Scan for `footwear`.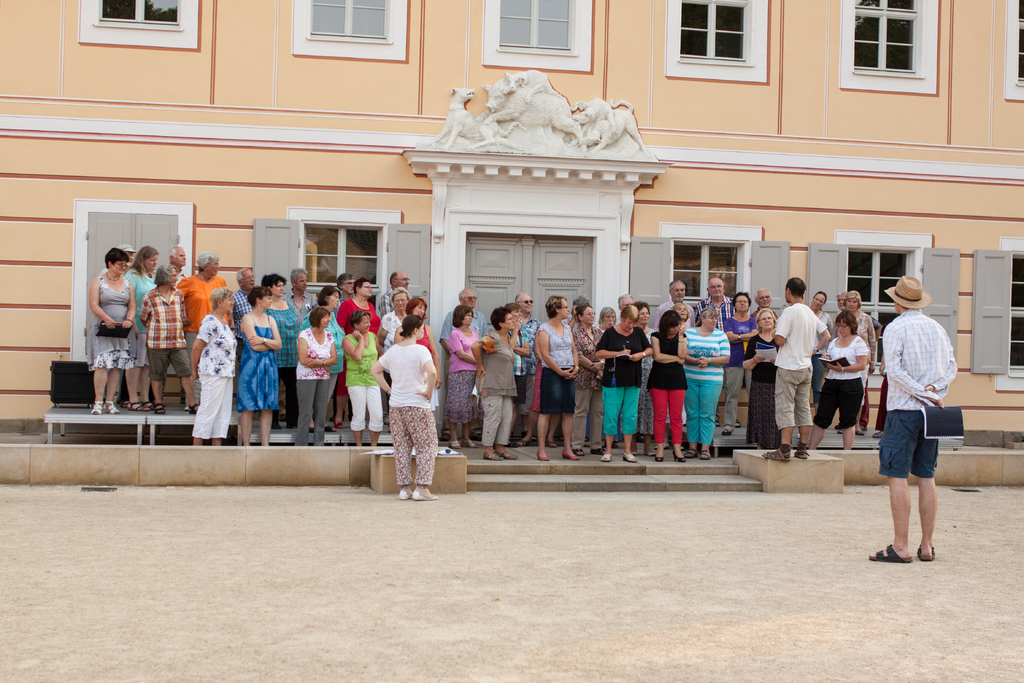
Scan result: select_region(188, 406, 198, 411).
